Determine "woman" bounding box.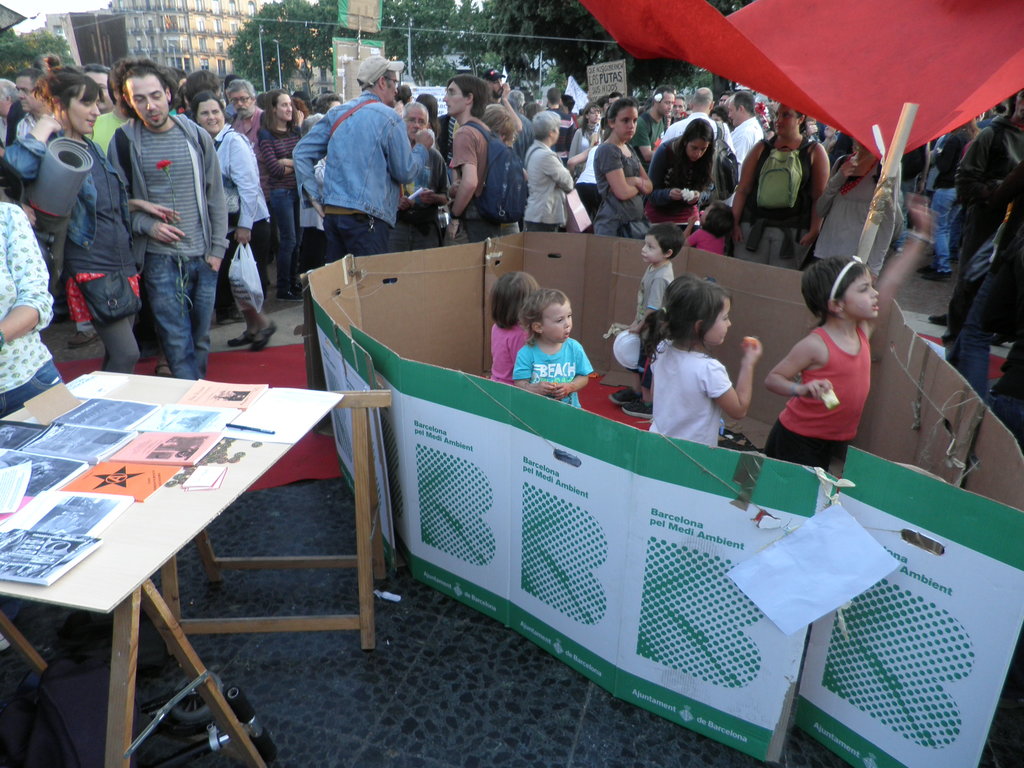
Determined: l=731, t=99, r=830, b=264.
